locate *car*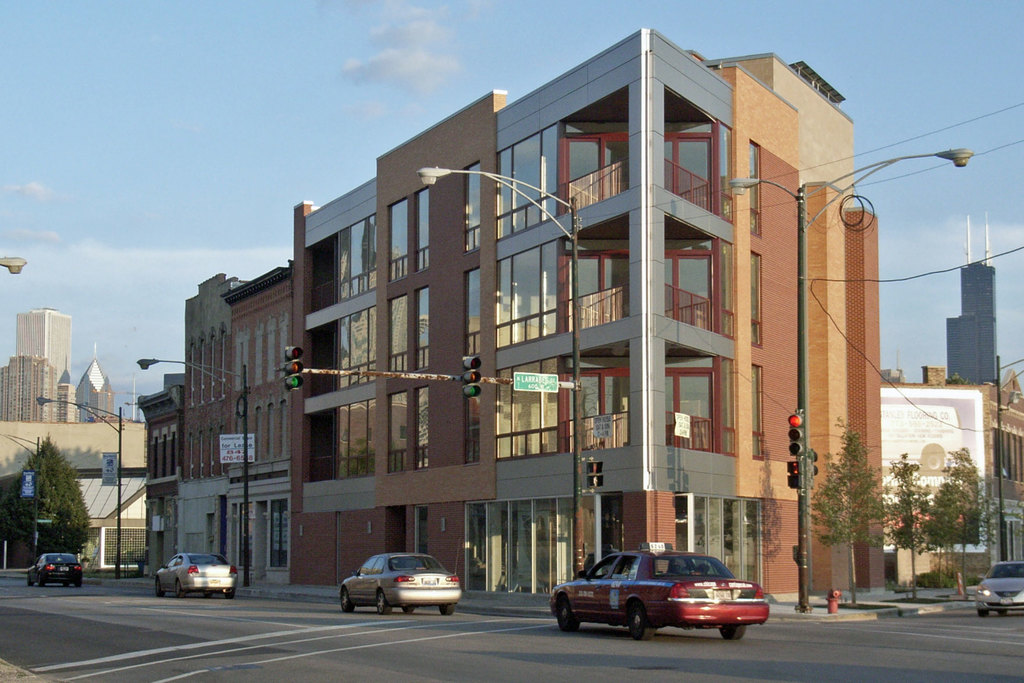
select_region(973, 559, 1023, 618)
